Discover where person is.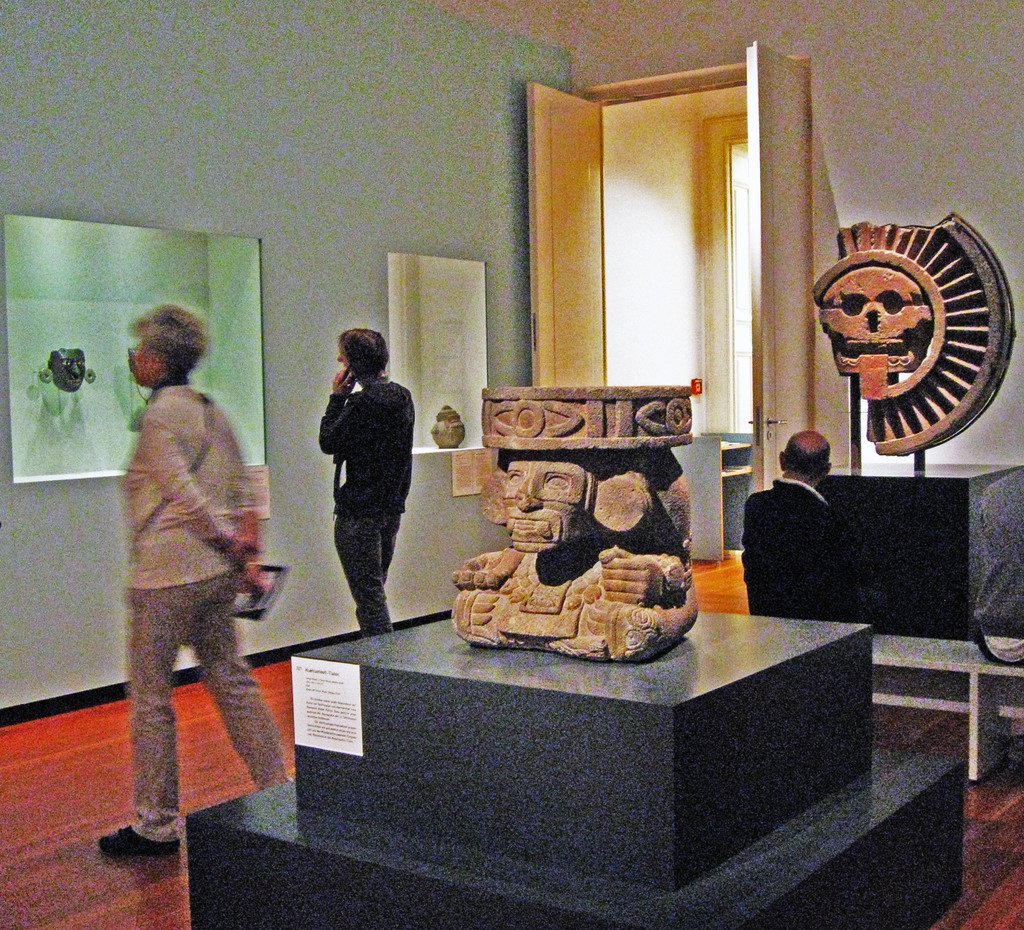
Discovered at x1=744, y1=427, x2=865, y2=621.
